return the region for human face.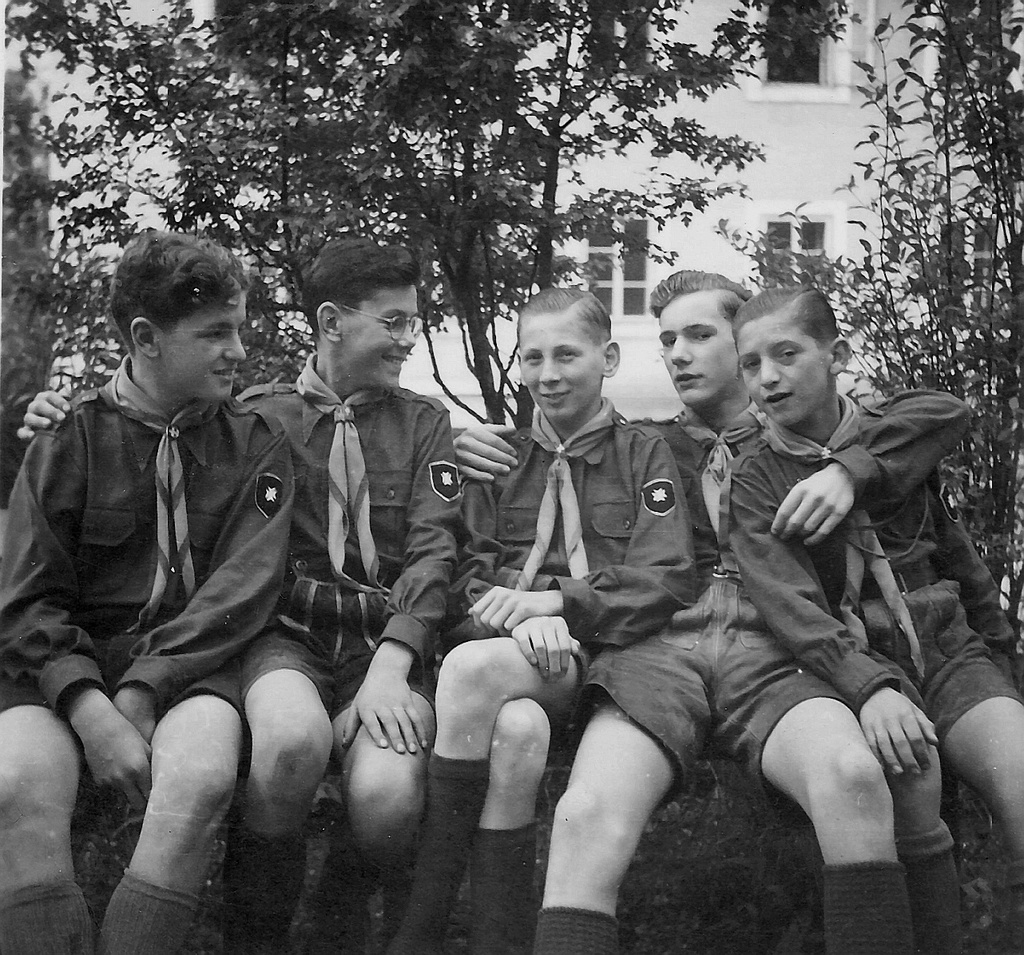
bbox=(510, 313, 596, 425).
